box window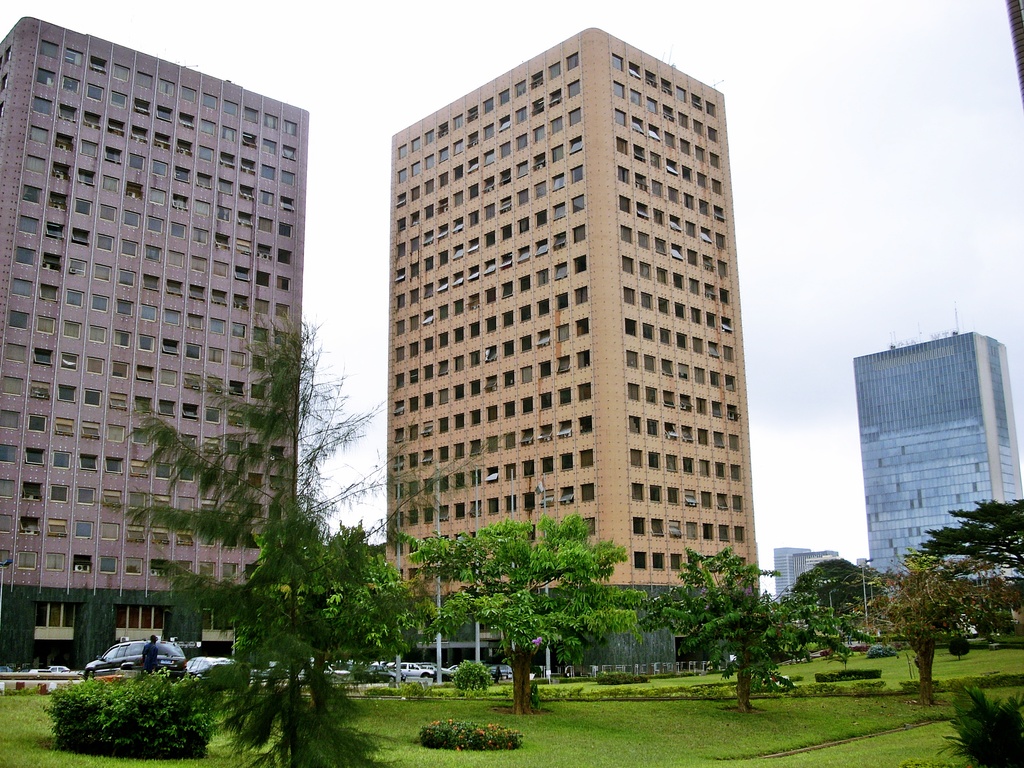
<region>501, 252, 513, 269</region>
